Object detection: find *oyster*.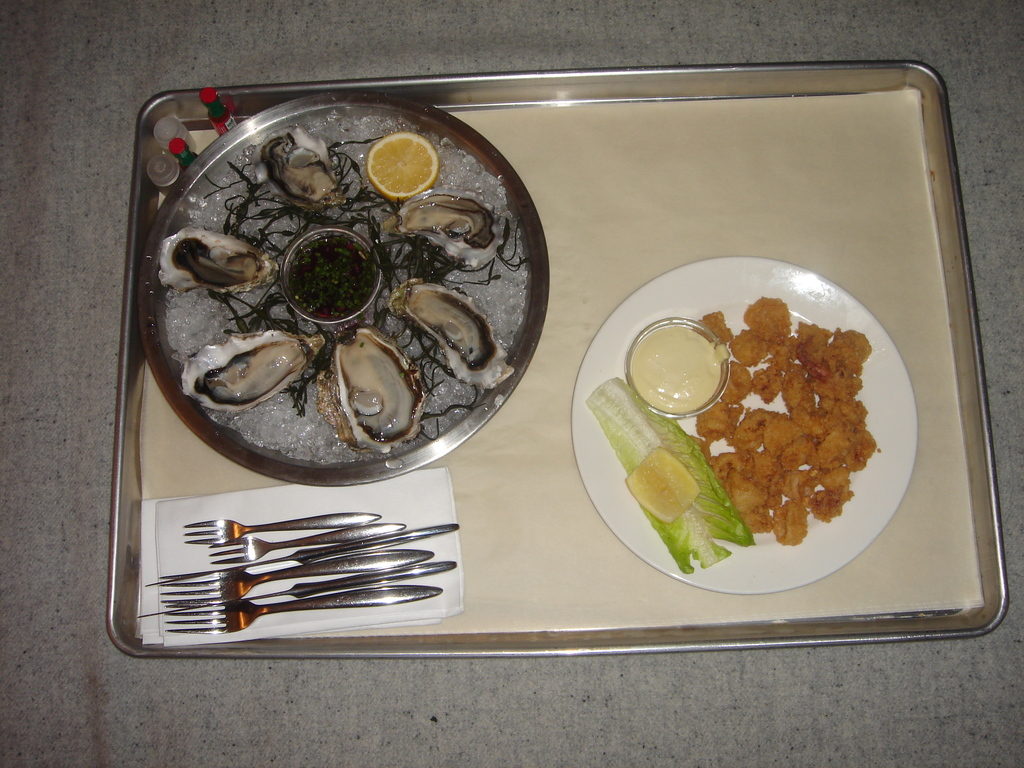
box(129, 131, 528, 466).
